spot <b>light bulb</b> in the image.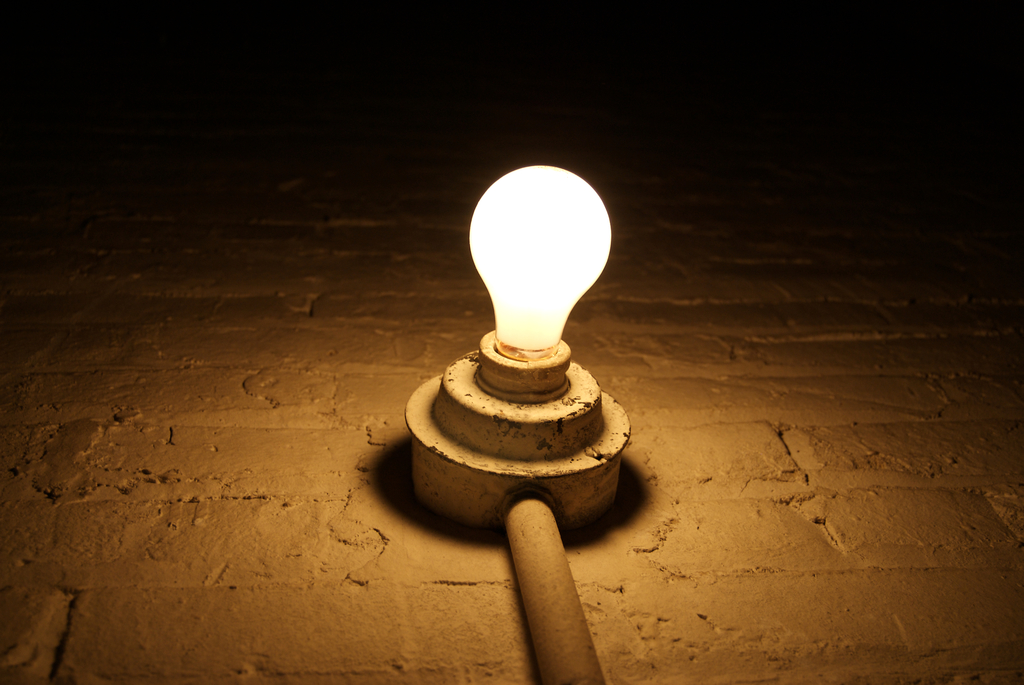
<b>light bulb</b> found at 468/165/612/361.
